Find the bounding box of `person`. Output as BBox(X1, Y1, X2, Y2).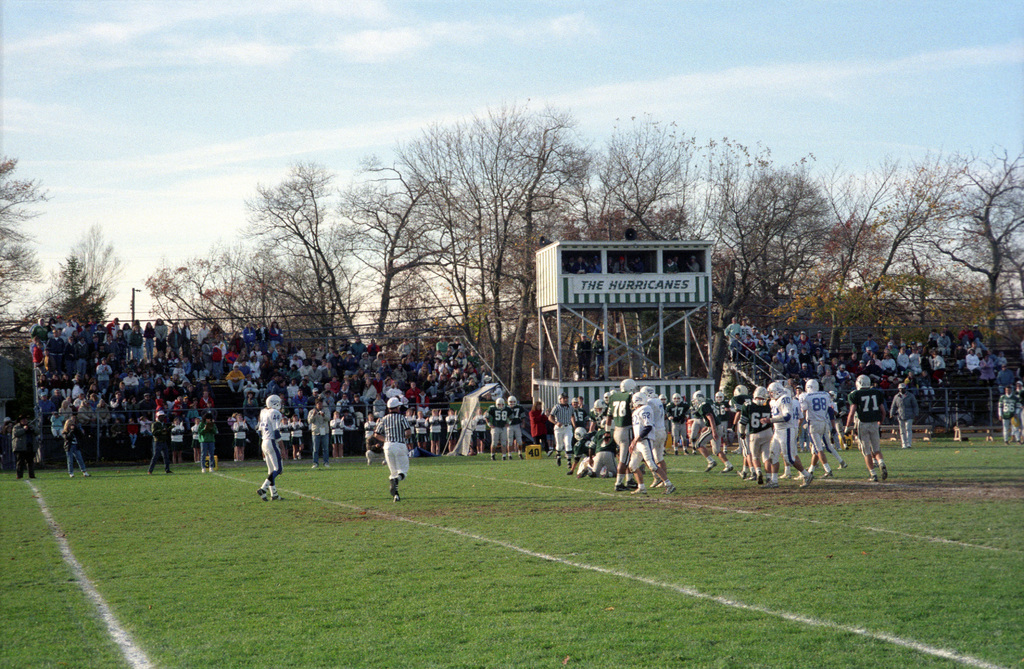
BBox(760, 376, 816, 484).
